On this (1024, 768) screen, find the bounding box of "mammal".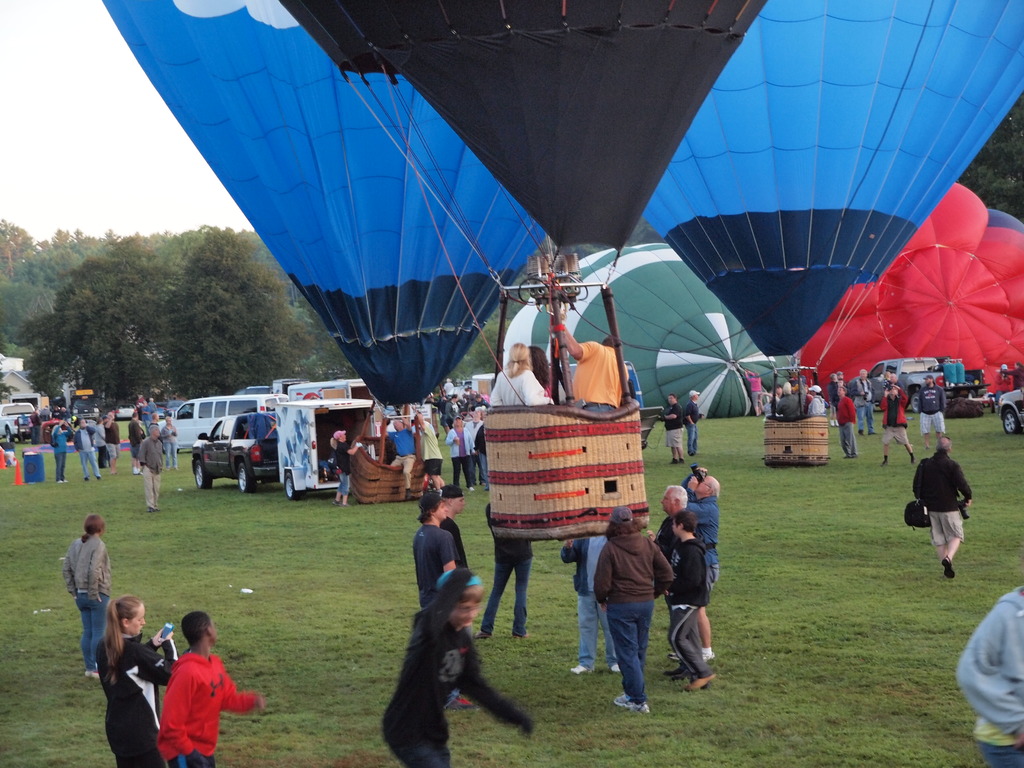
Bounding box: [104,410,120,475].
